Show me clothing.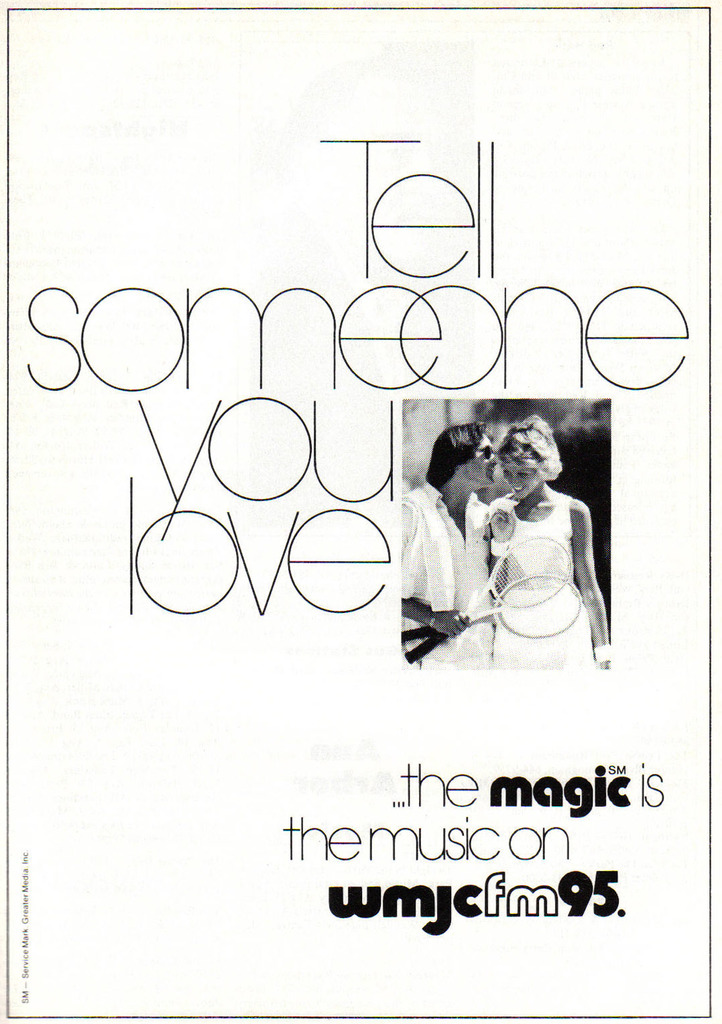
clothing is here: select_region(474, 463, 605, 658).
